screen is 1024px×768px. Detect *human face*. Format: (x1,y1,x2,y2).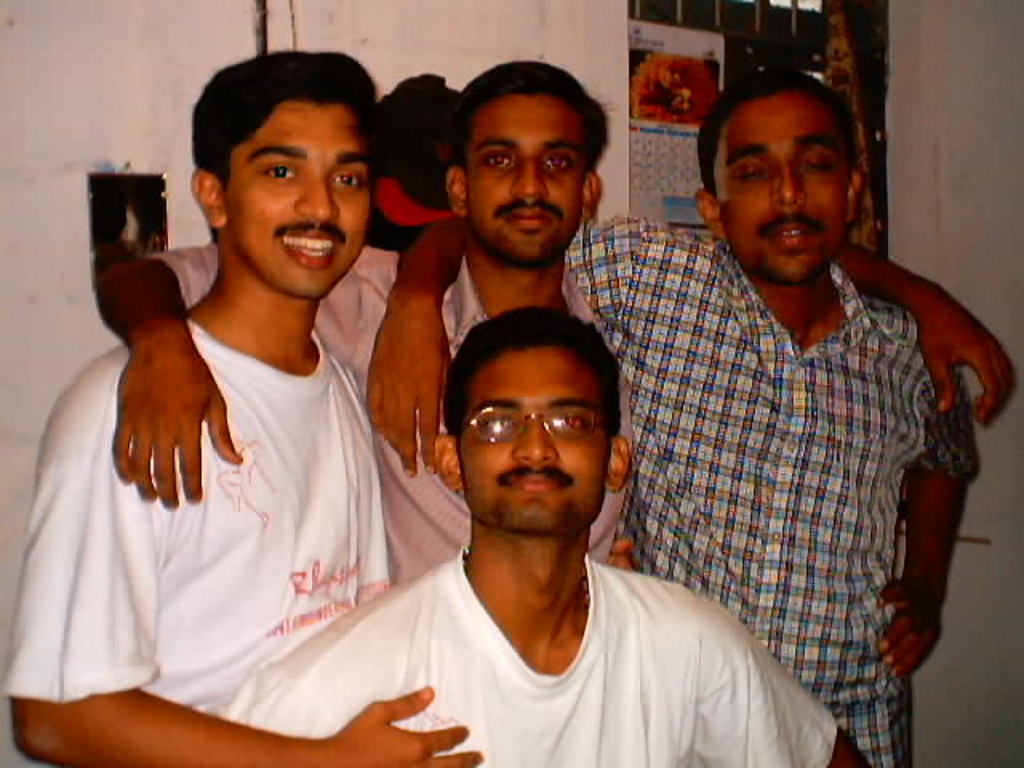
(712,91,850,278).
